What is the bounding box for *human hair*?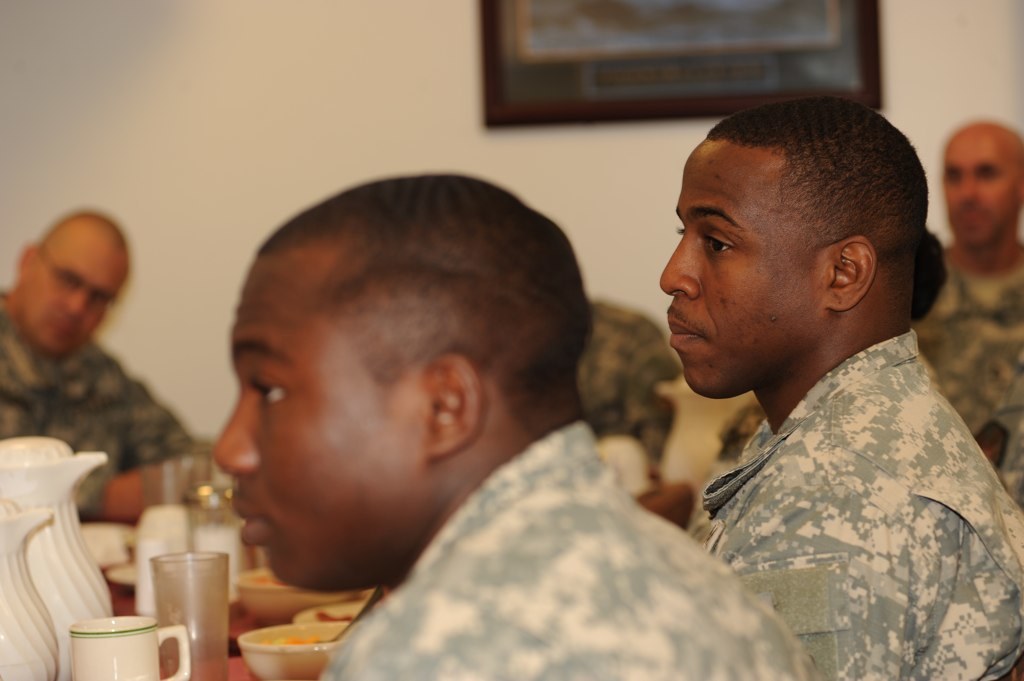
[x1=709, y1=98, x2=927, y2=302].
